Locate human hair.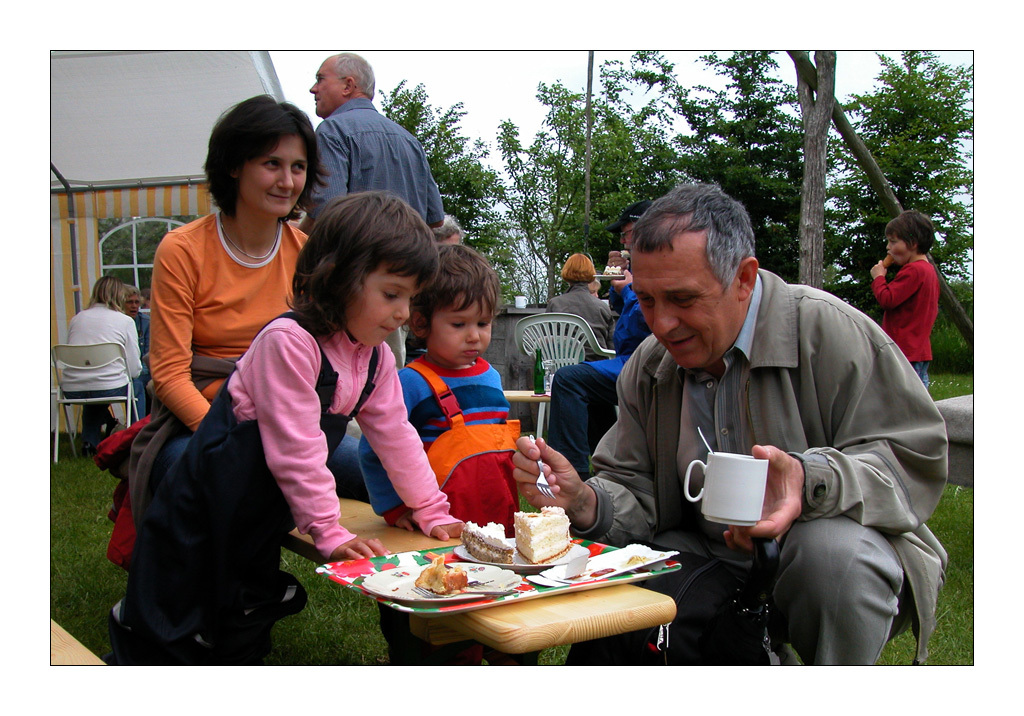
Bounding box: [x1=329, y1=52, x2=377, y2=97].
